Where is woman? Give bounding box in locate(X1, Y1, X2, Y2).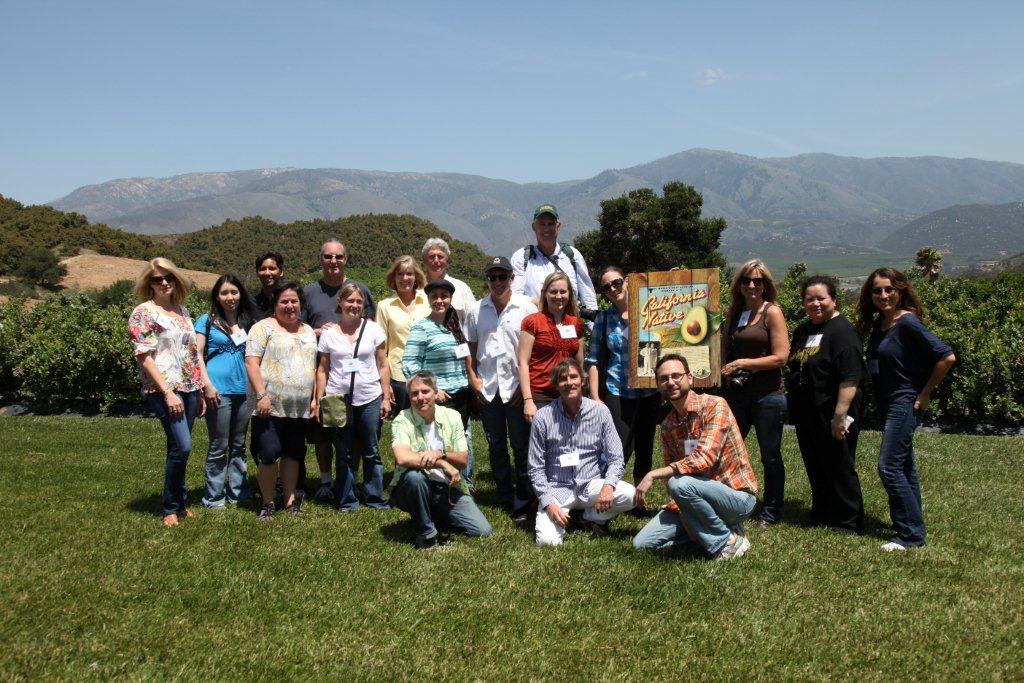
locate(514, 271, 586, 450).
